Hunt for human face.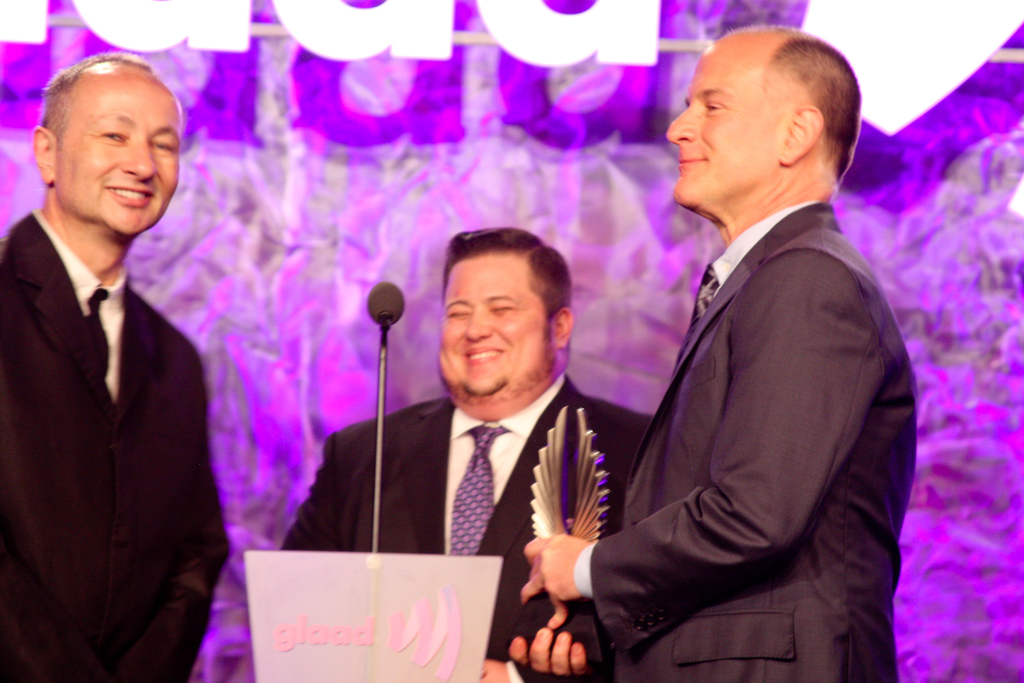
Hunted down at x1=438 y1=250 x2=559 y2=393.
